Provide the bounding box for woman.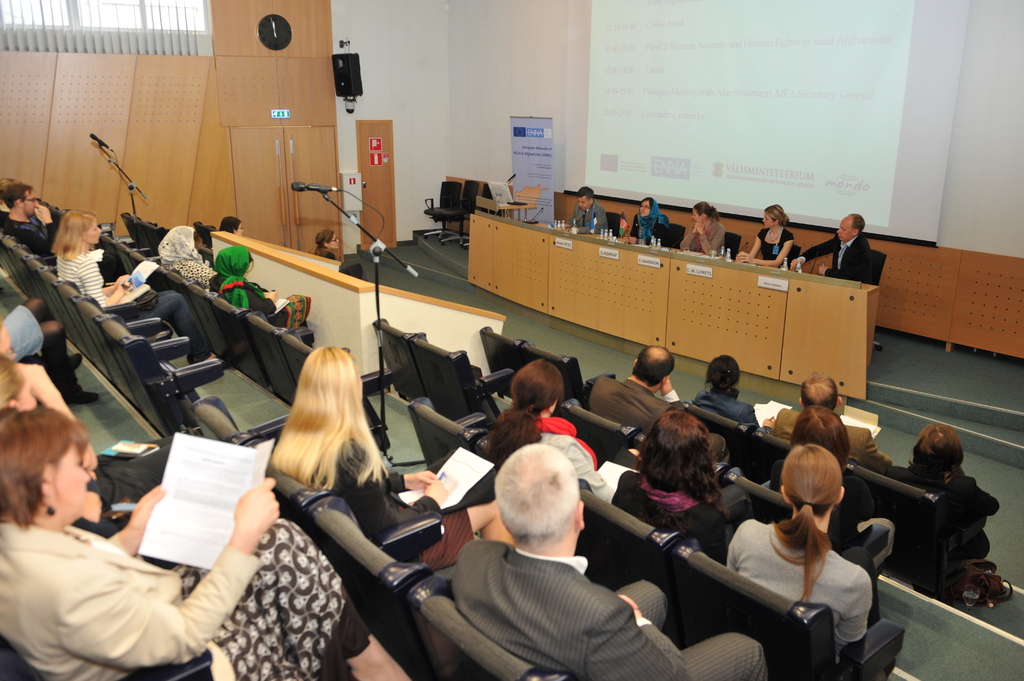
<box>884,419,1004,566</box>.
